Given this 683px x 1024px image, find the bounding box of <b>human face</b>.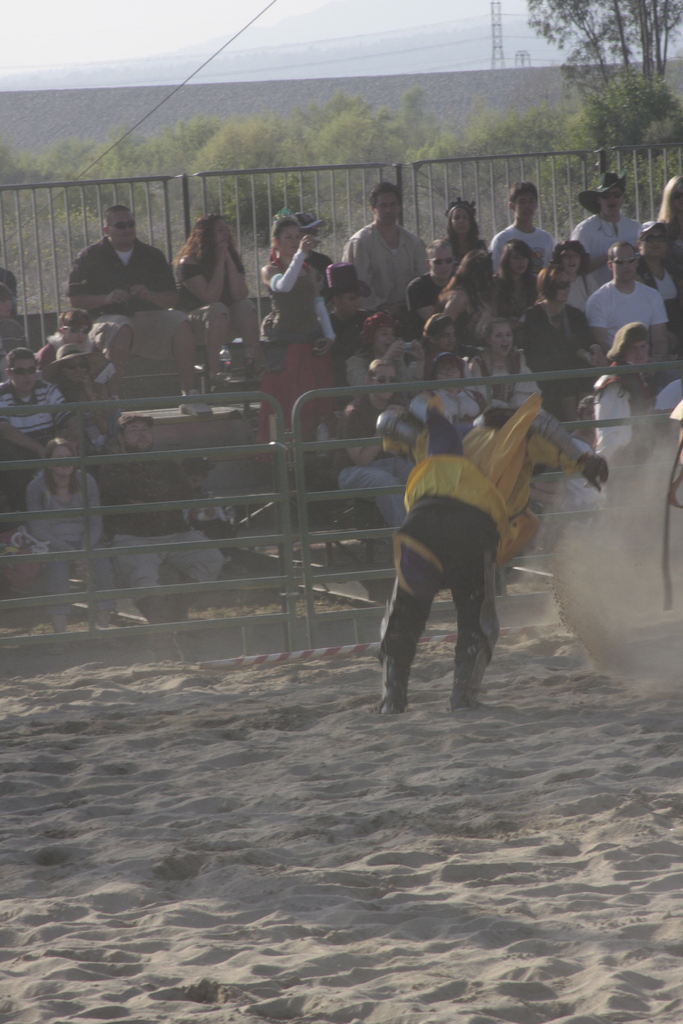
{"left": 124, "top": 419, "right": 154, "bottom": 454}.
